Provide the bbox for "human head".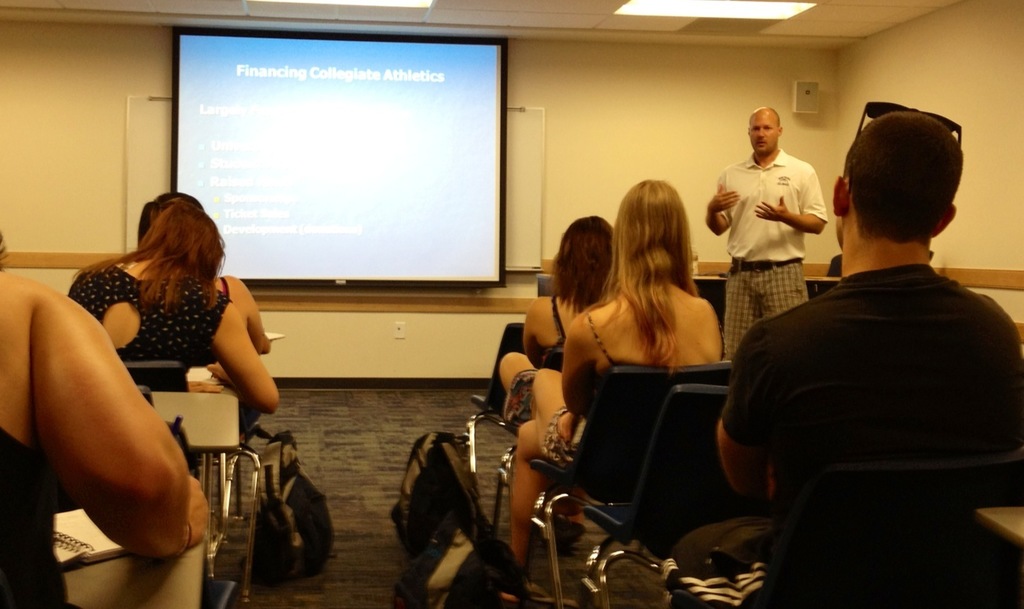
pyautogui.locateOnScreen(840, 94, 970, 277).
